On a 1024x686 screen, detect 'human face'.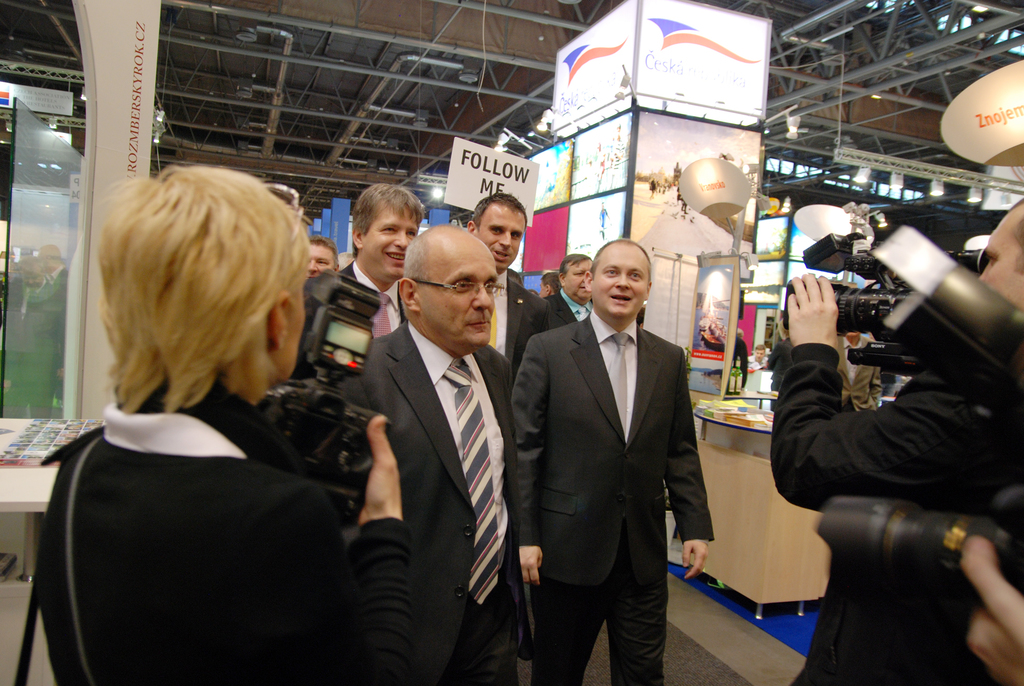
(977, 220, 1023, 308).
